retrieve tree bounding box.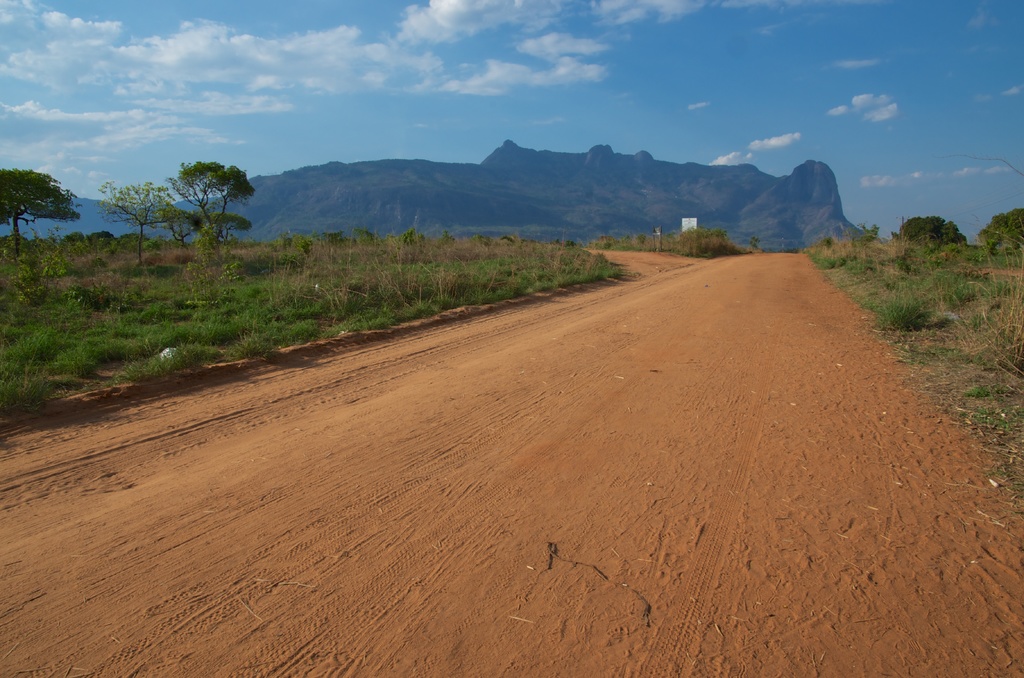
Bounding box: [left=390, top=227, right=426, bottom=250].
